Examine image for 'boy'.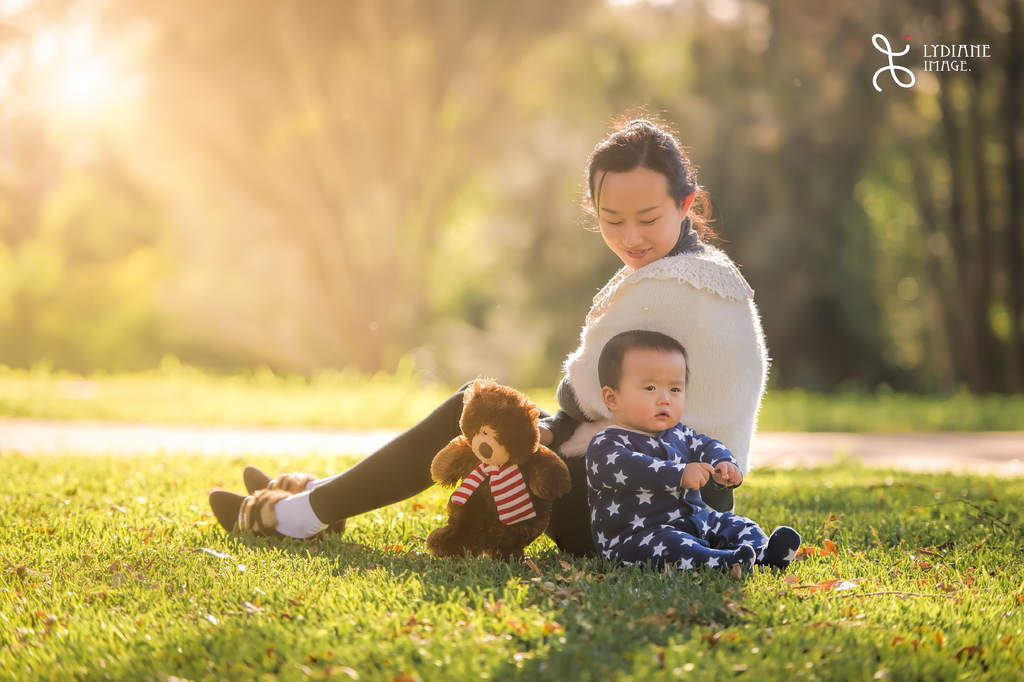
Examination result: [540, 336, 792, 580].
